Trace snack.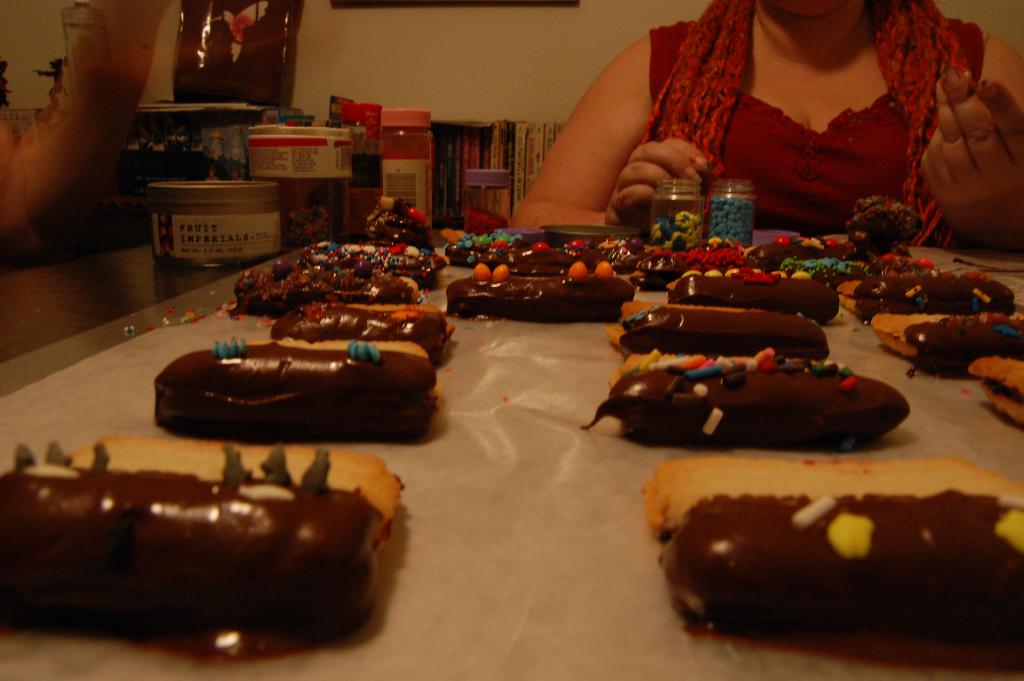
Traced to 0, 433, 404, 668.
